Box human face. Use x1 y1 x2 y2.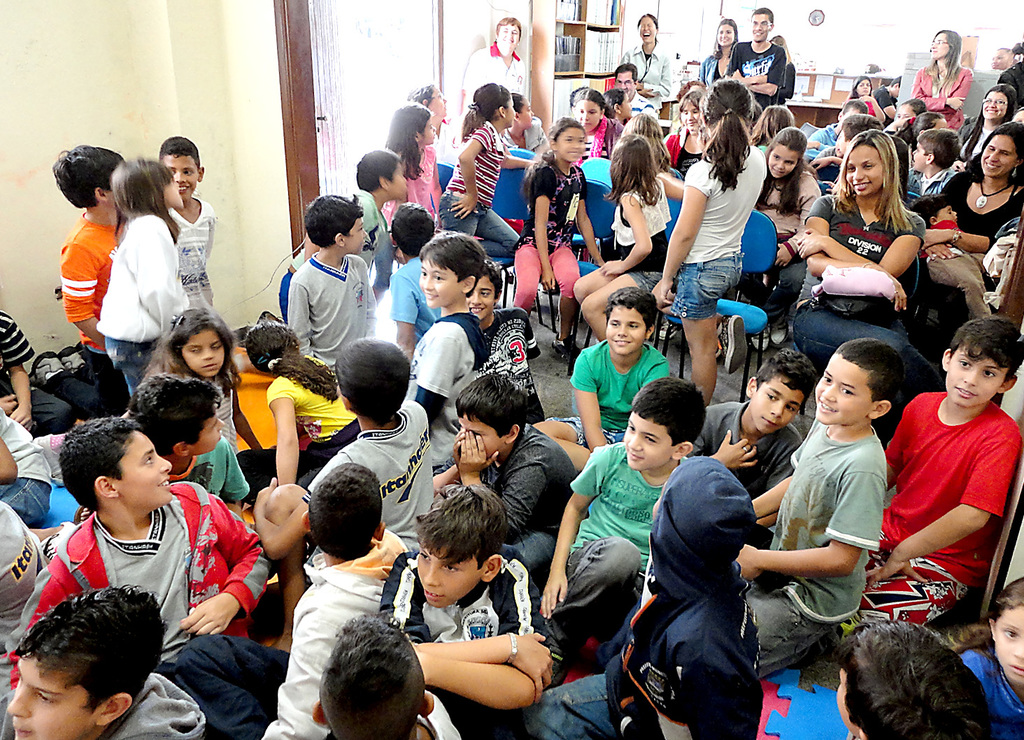
605 306 653 352.
